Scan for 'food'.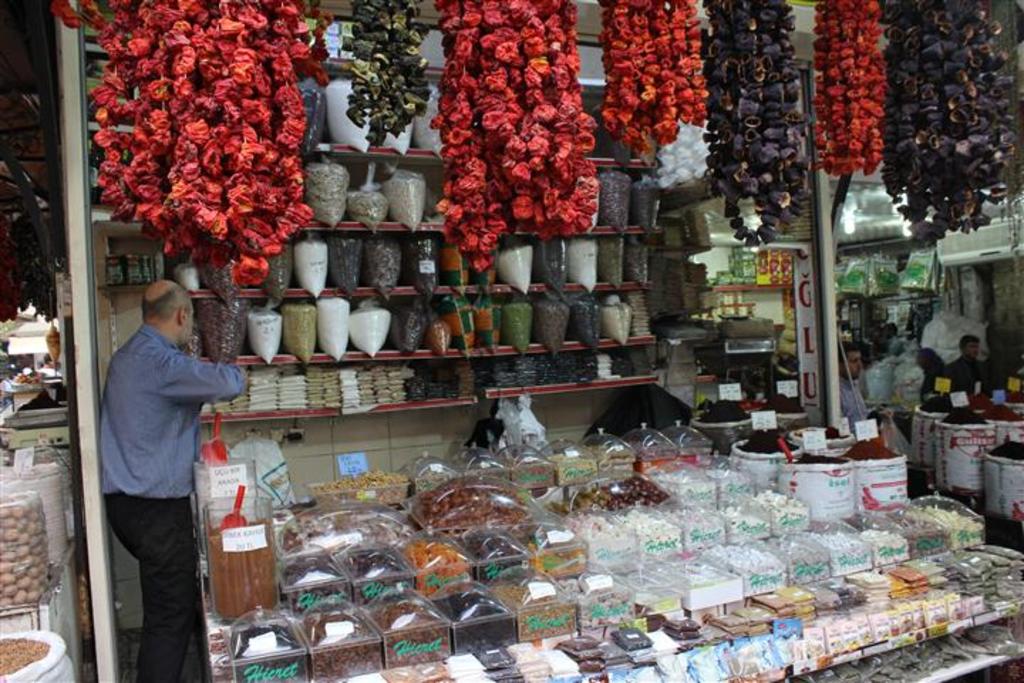
Scan result: left=469, top=259, right=499, bottom=297.
